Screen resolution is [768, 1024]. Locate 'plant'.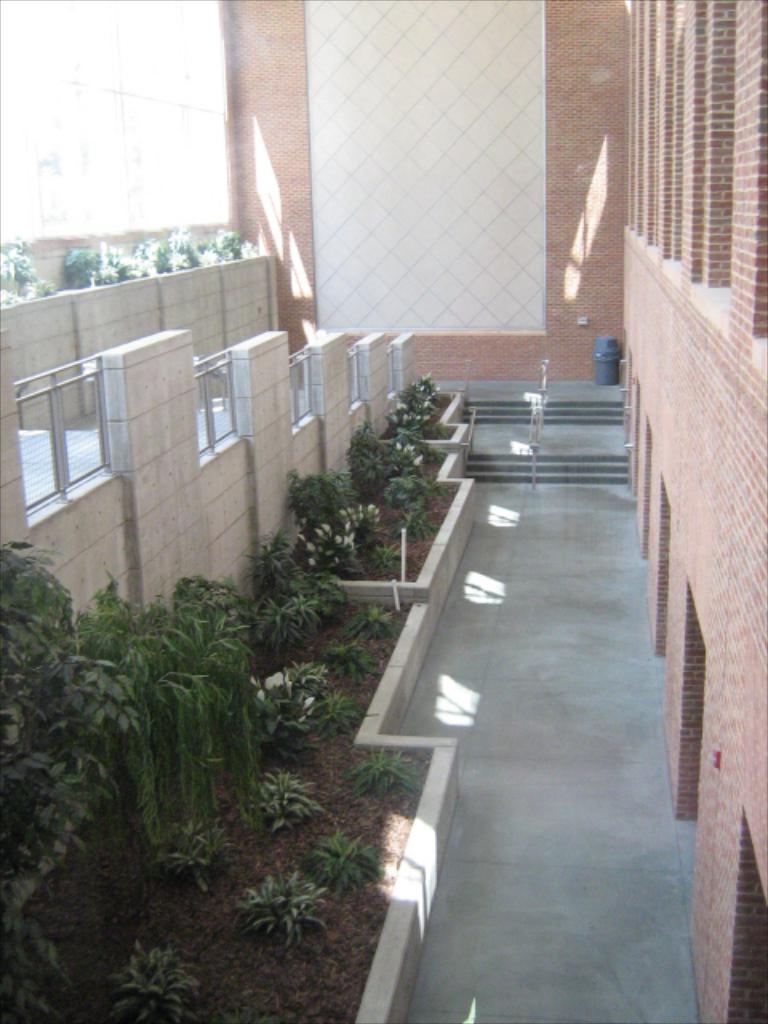
(408,365,454,406).
